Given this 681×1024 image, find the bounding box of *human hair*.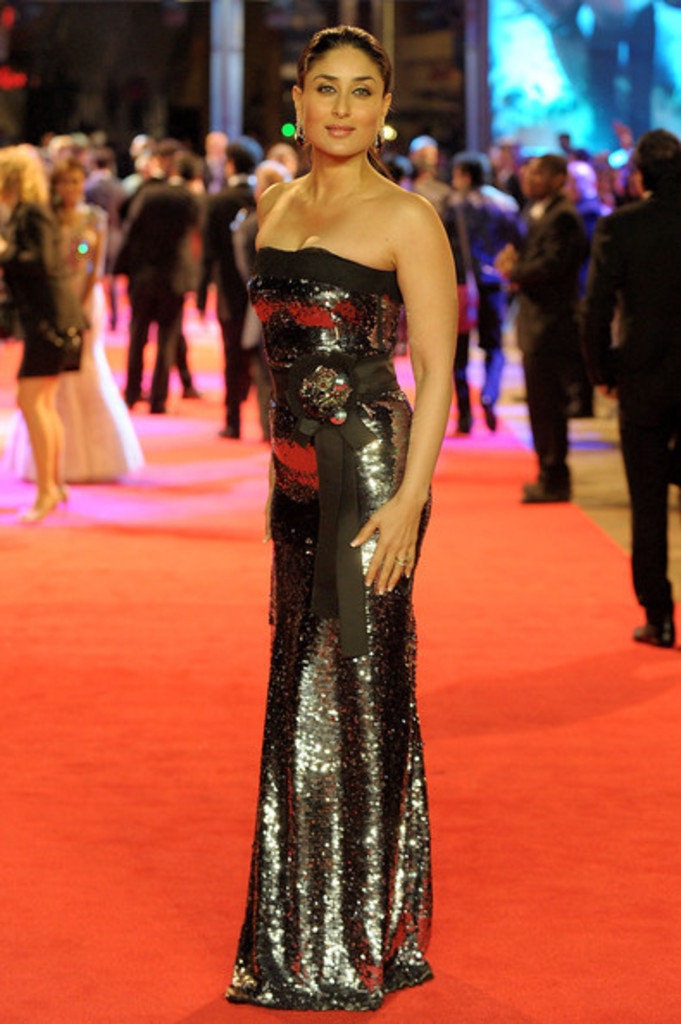
detection(634, 129, 679, 188).
